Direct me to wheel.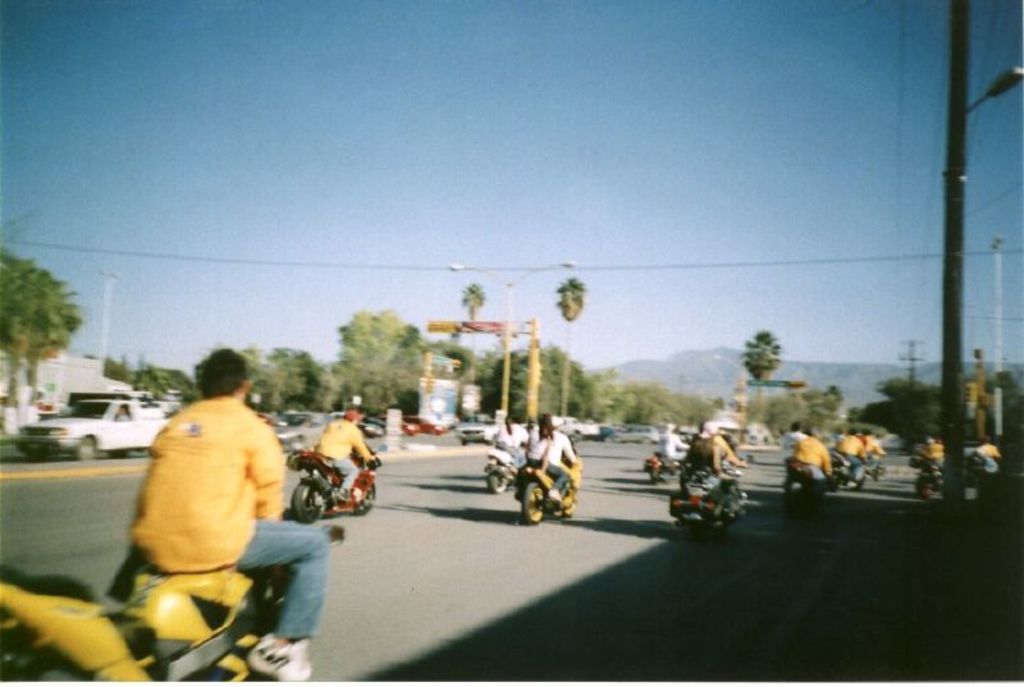
Direction: {"x1": 358, "y1": 484, "x2": 379, "y2": 513}.
